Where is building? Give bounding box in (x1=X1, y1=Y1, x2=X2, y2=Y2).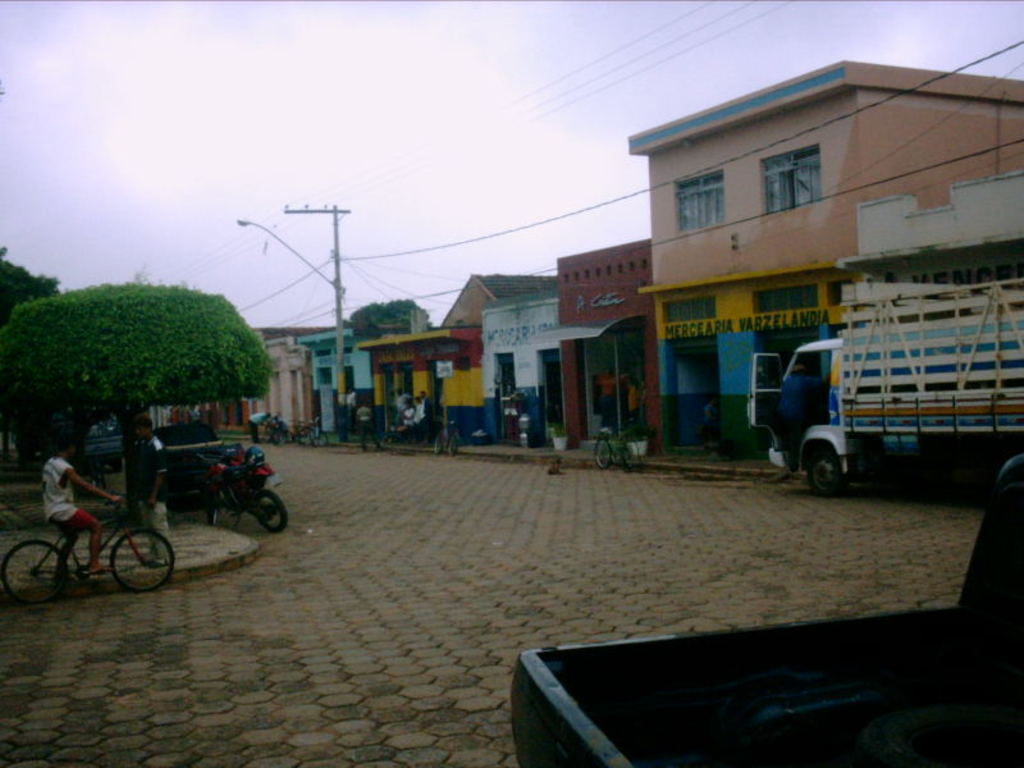
(x1=483, y1=285, x2=568, y2=440).
